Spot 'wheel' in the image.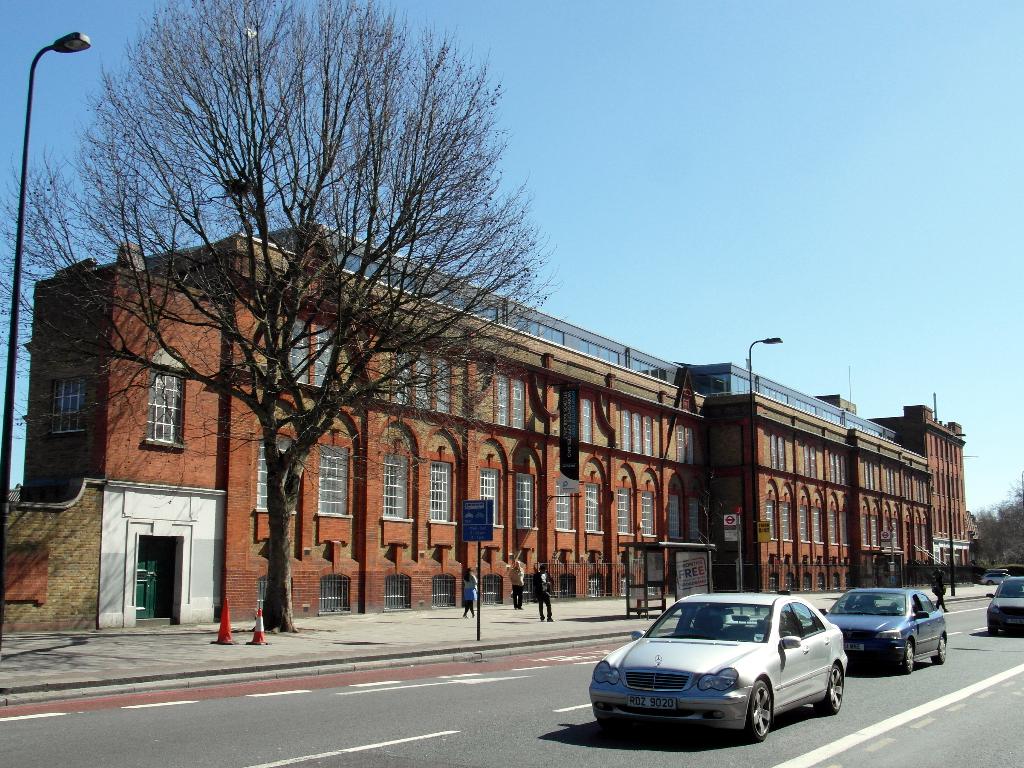
'wheel' found at 987:620:996:637.
